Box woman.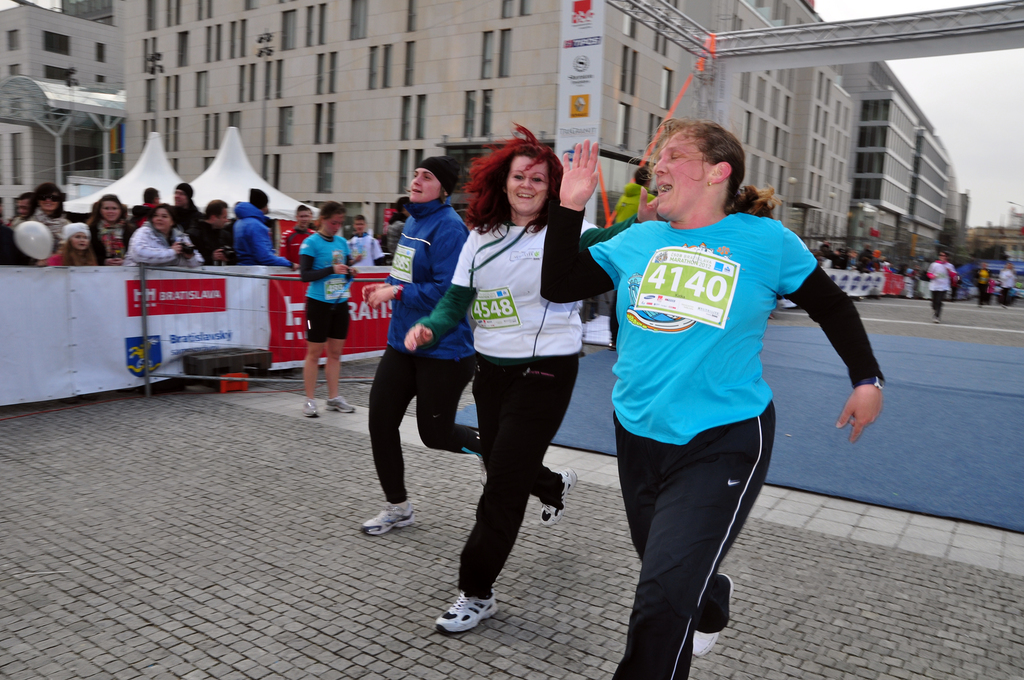
l=538, t=120, r=891, b=679.
